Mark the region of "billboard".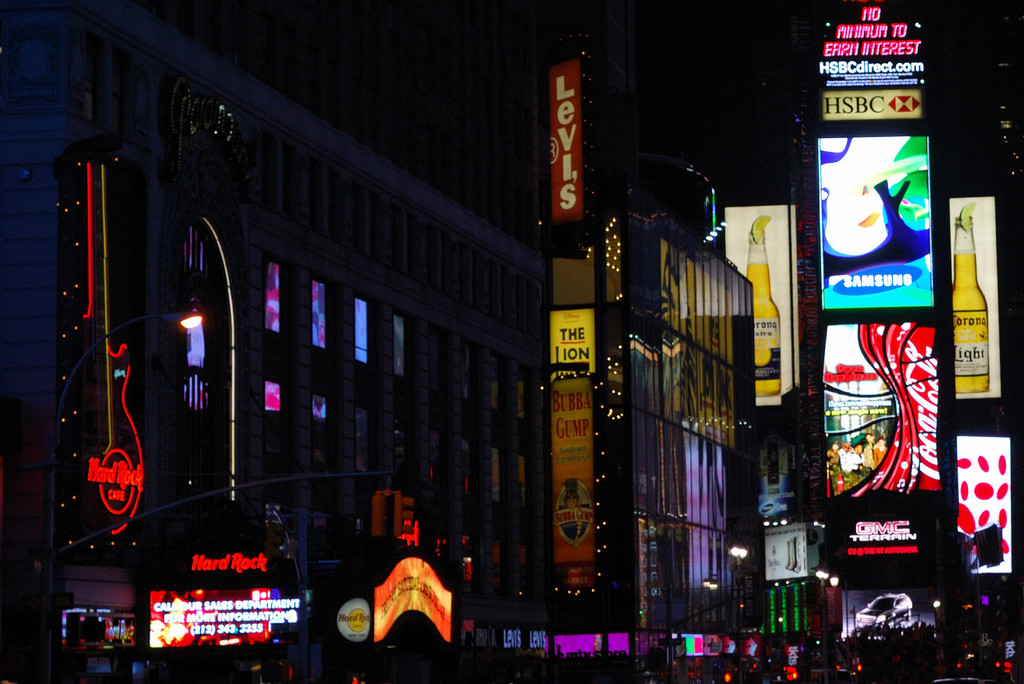
Region: BBox(372, 557, 460, 651).
